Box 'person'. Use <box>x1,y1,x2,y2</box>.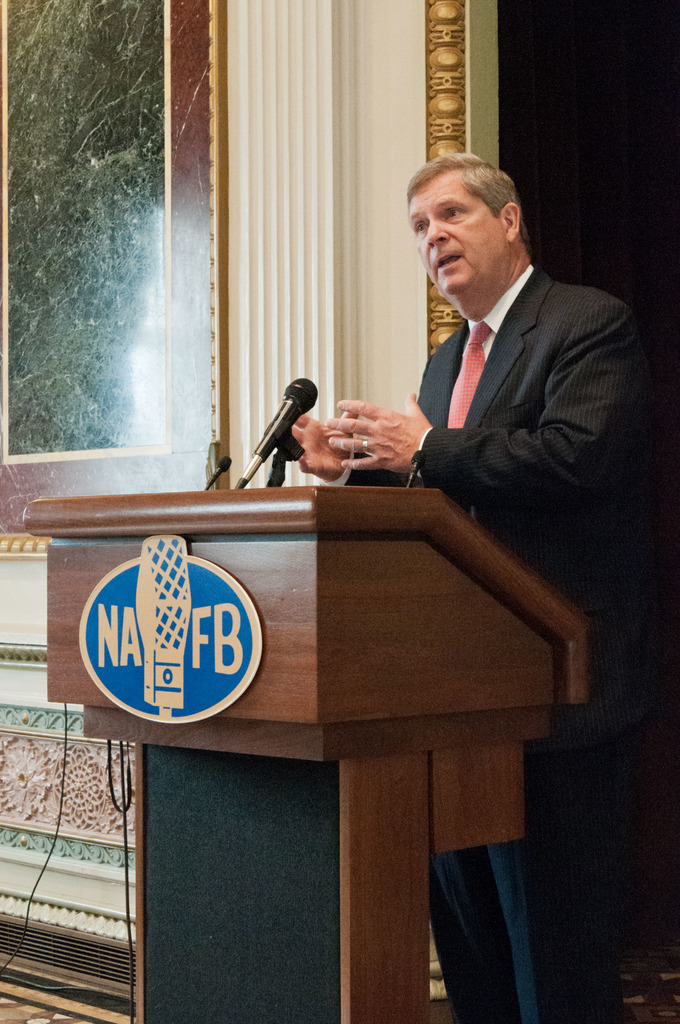
<box>280,150,653,1023</box>.
